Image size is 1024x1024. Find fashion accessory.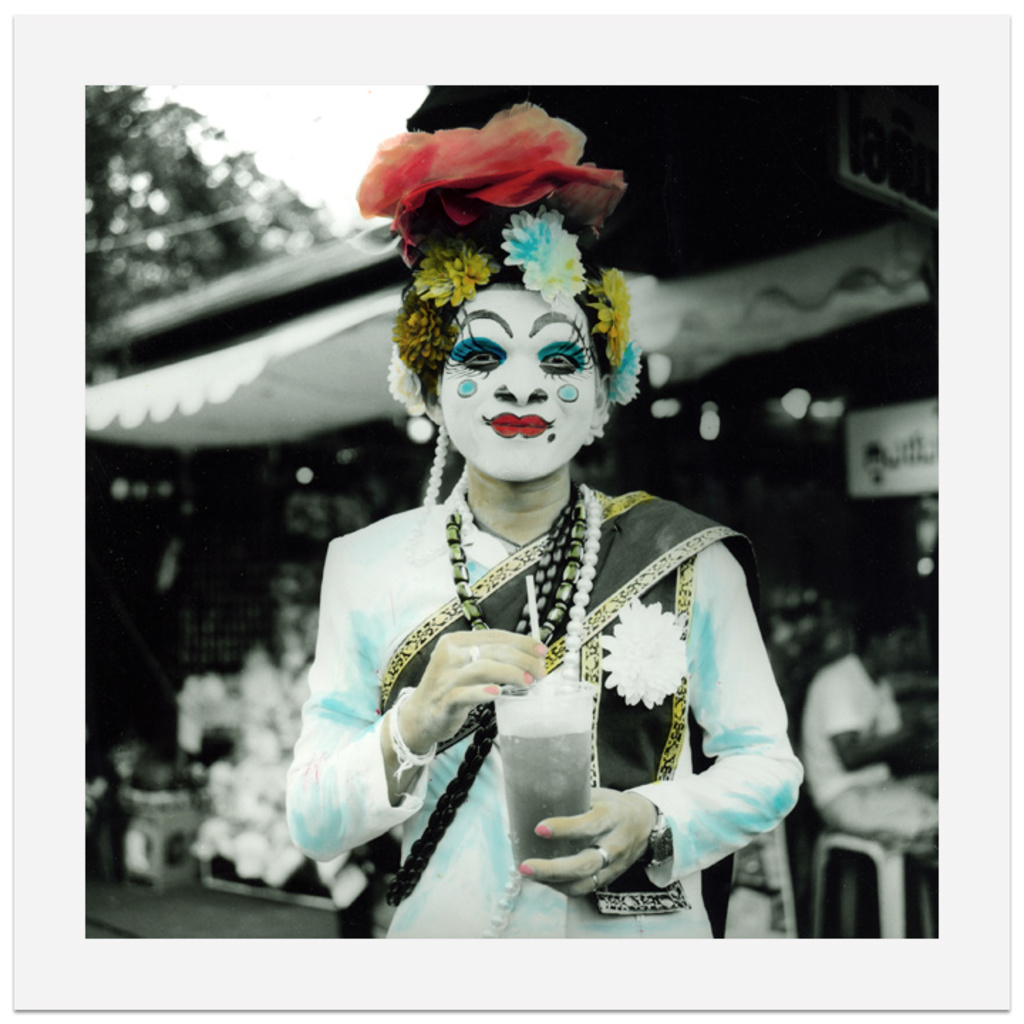
647:806:671:865.
